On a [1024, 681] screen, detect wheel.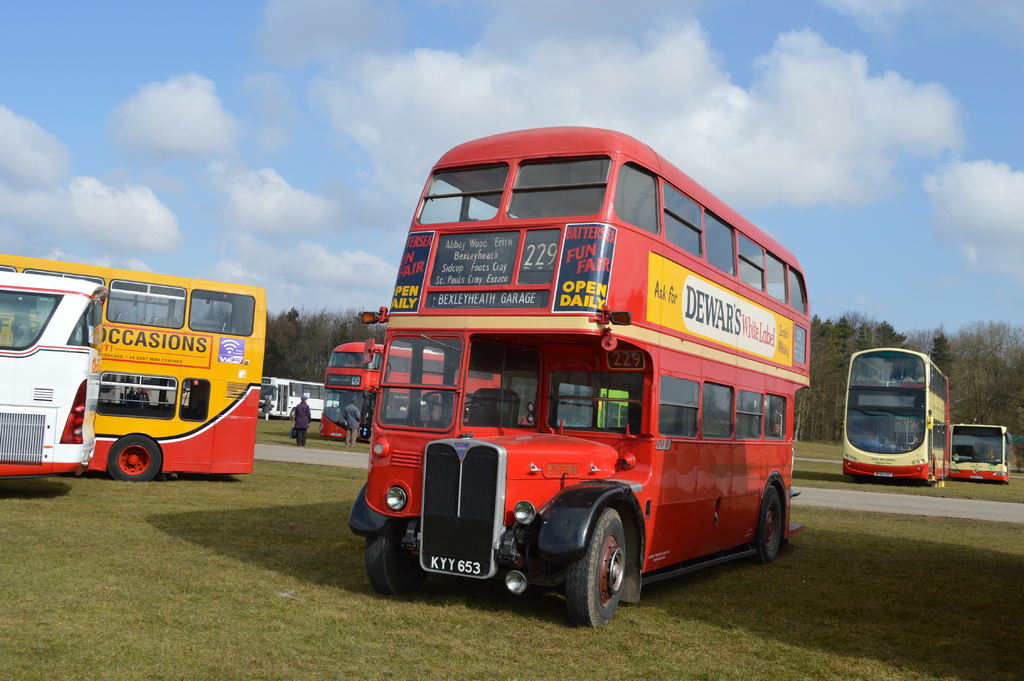
bbox(422, 389, 483, 410).
